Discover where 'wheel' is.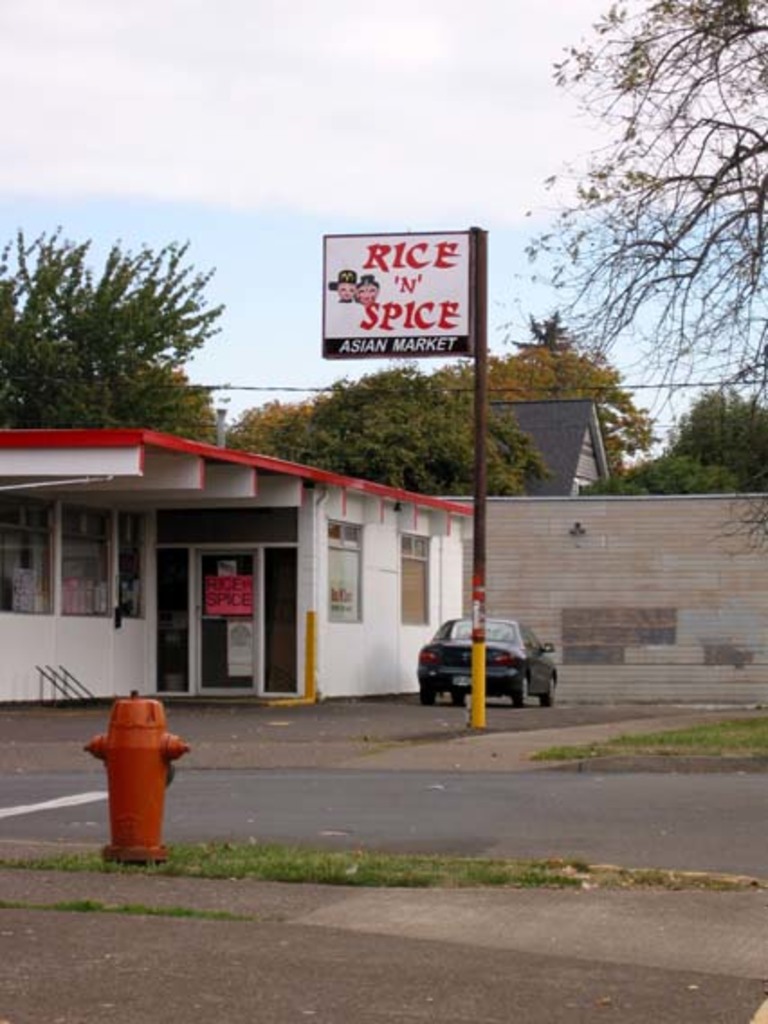
Discovered at [x1=418, y1=687, x2=442, y2=705].
